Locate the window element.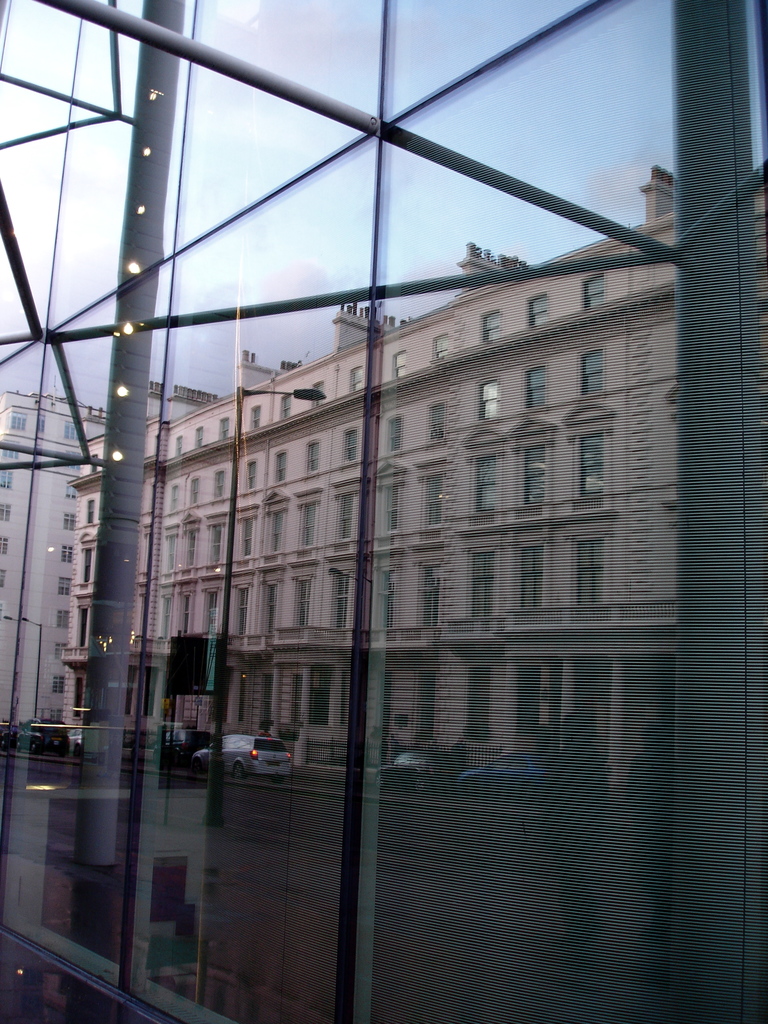
Element bbox: 48/710/60/723.
